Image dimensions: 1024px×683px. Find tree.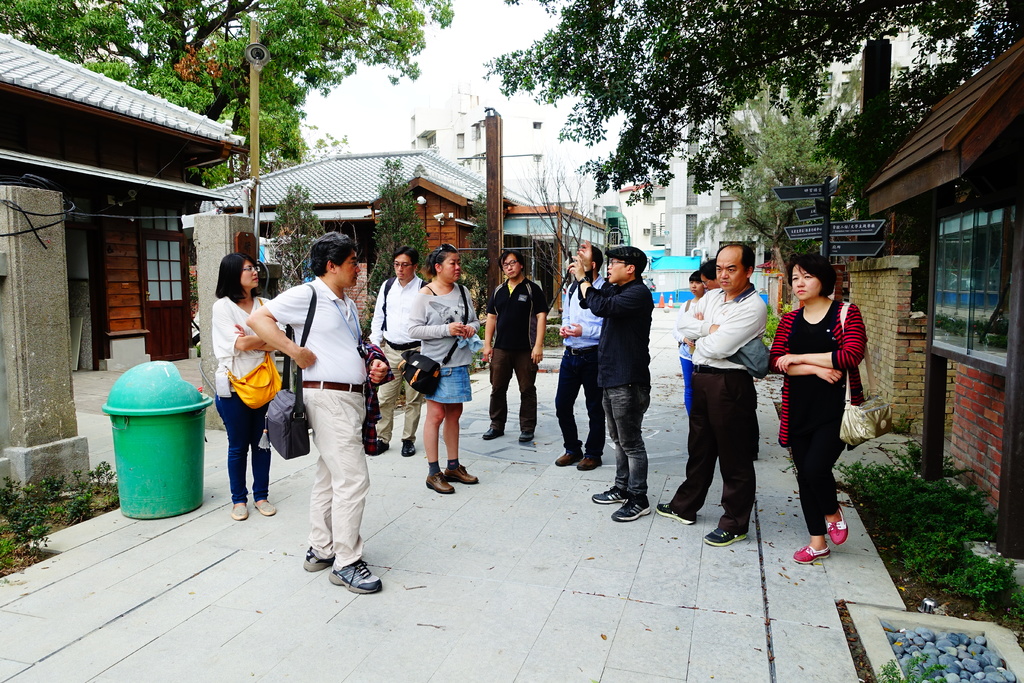
(0,0,456,189).
